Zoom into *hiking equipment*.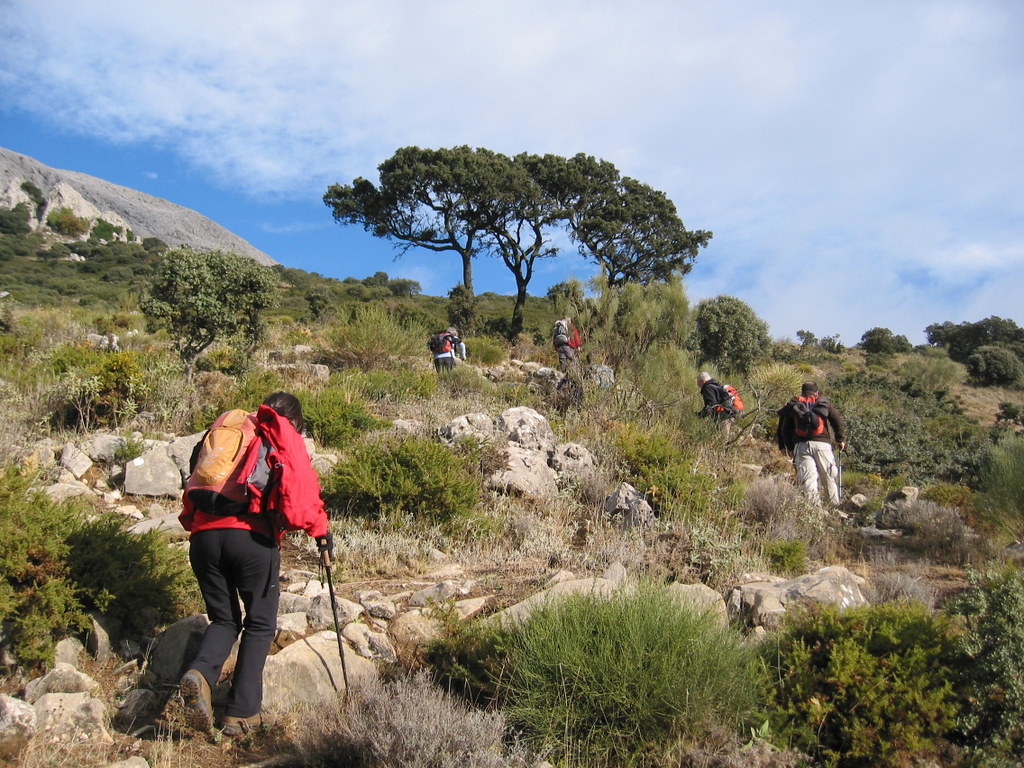
Zoom target: crop(705, 381, 745, 408).
